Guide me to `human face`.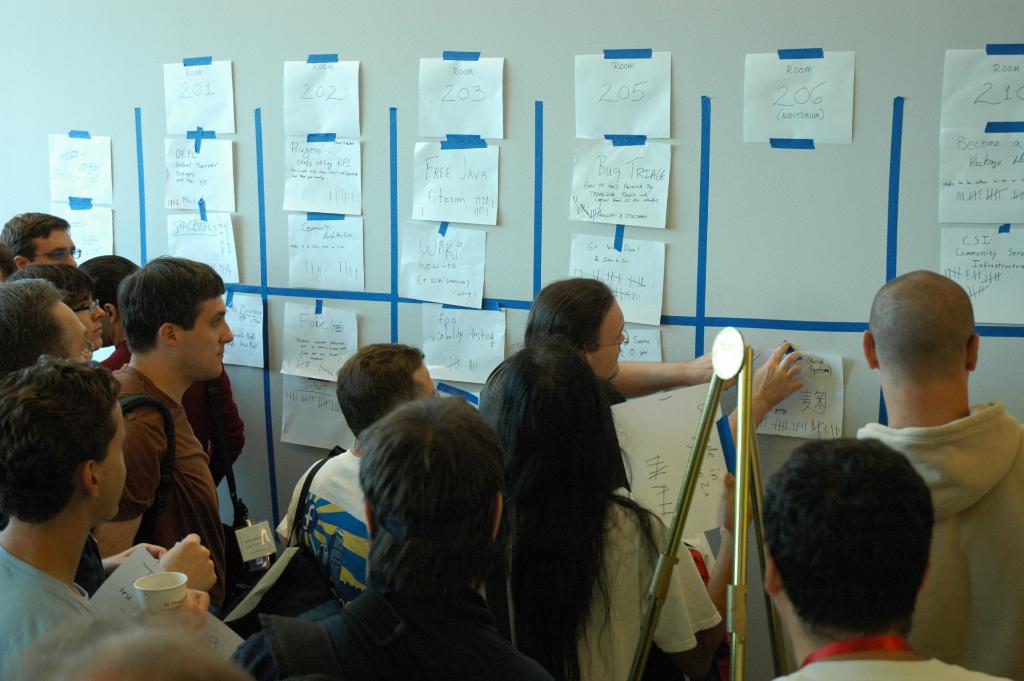
Guidance: select_region(70, 287, 106, 352).
